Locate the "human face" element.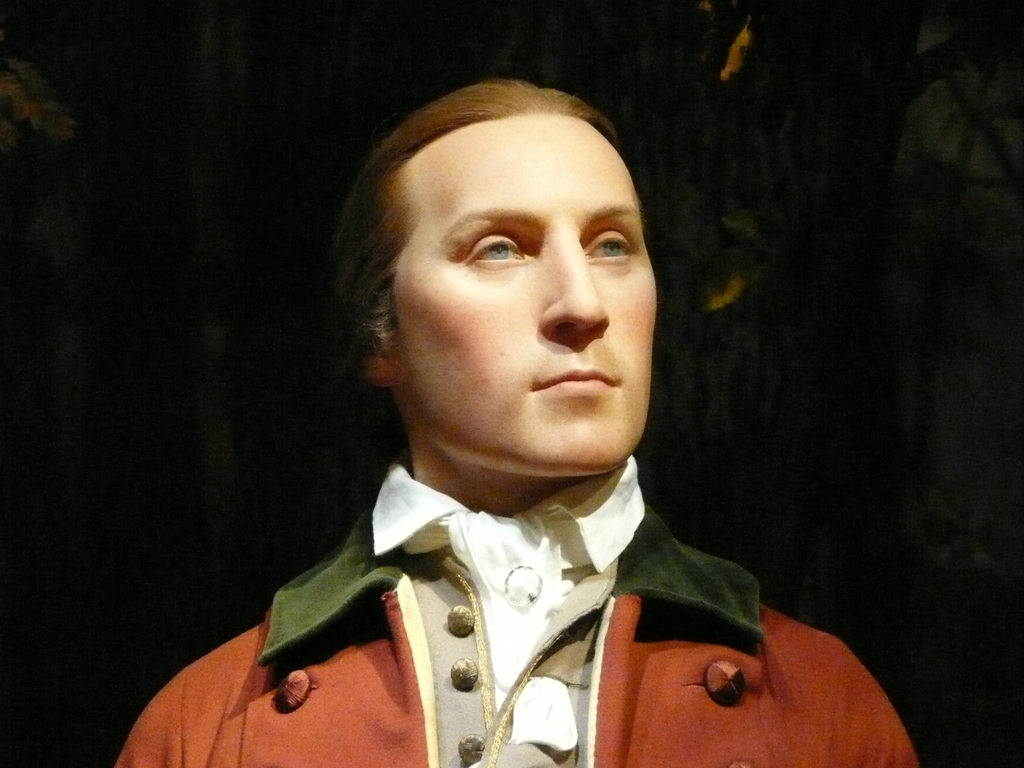
Element bbox: BBox(399, 115, 661, 467).
